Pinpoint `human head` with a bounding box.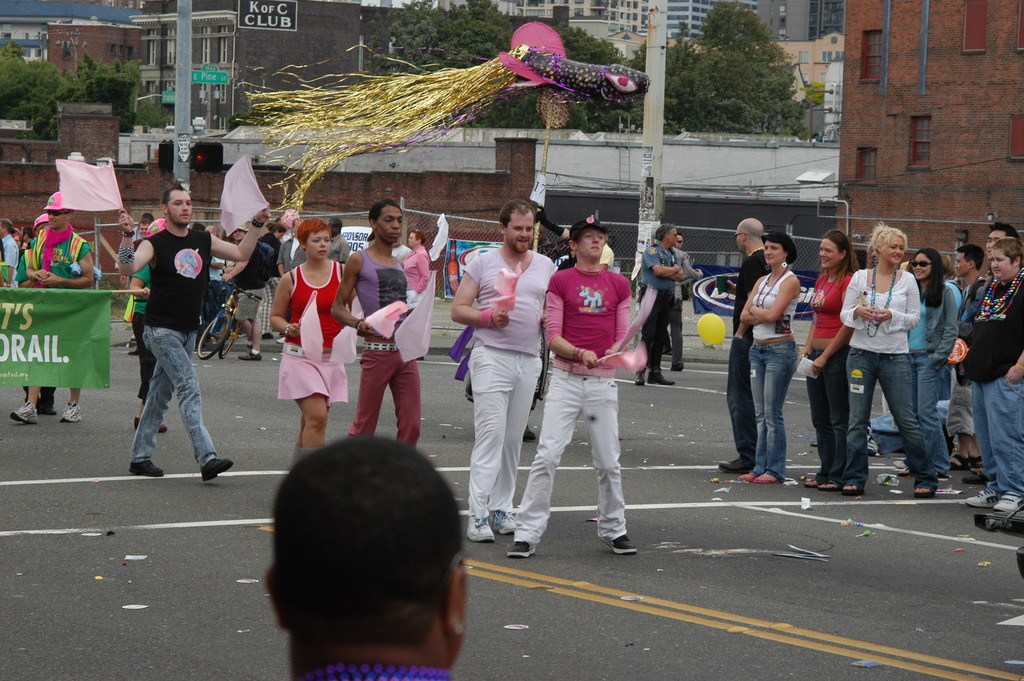
x1=875, y1=229, x2=906, y2=264.
